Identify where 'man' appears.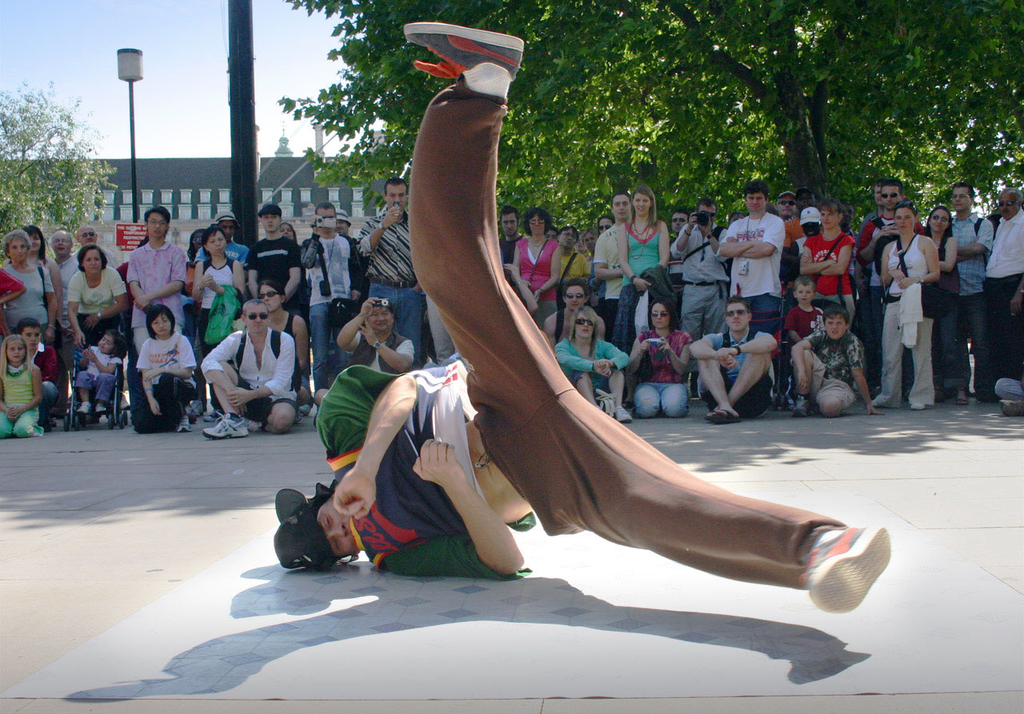
Appears at region(947, 181, 998, 400).
